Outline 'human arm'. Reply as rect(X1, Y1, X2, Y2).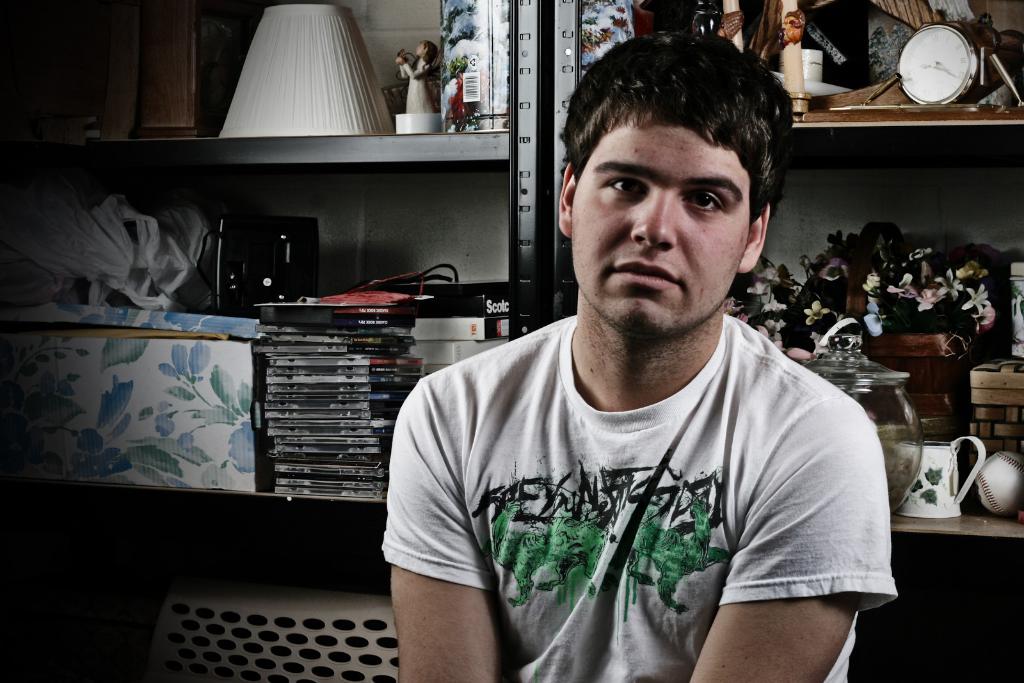
rect(374, 378, 511, 682).
